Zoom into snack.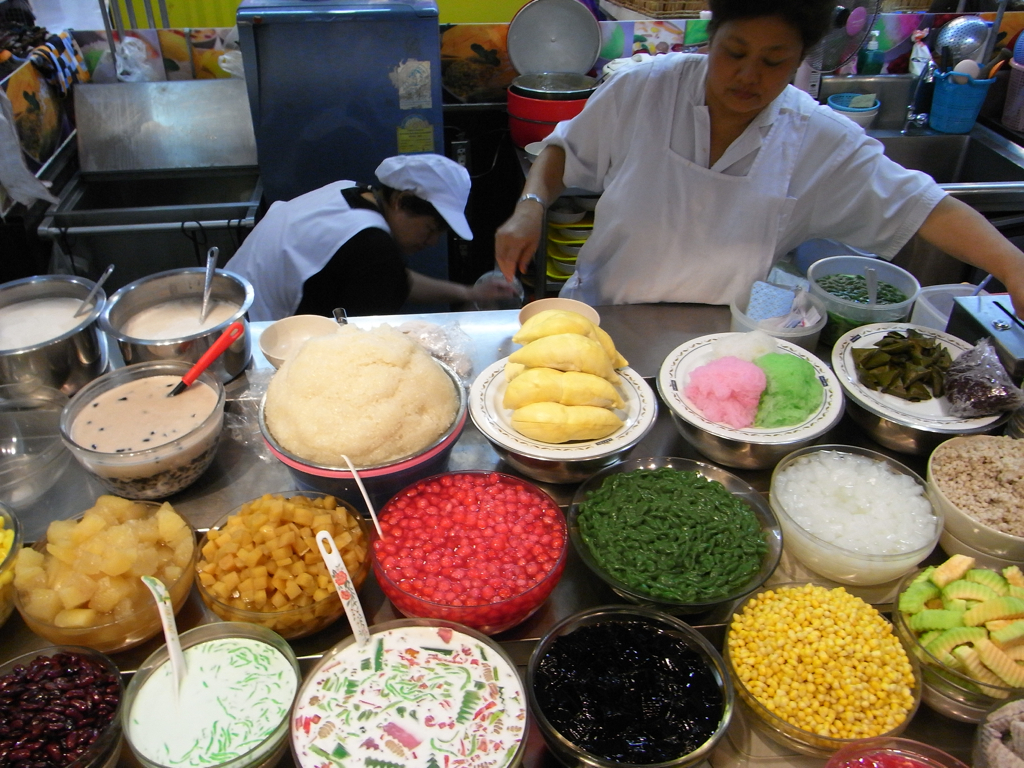
Zoom target: x1=930, y1=429, x2=1023, y2=537.
